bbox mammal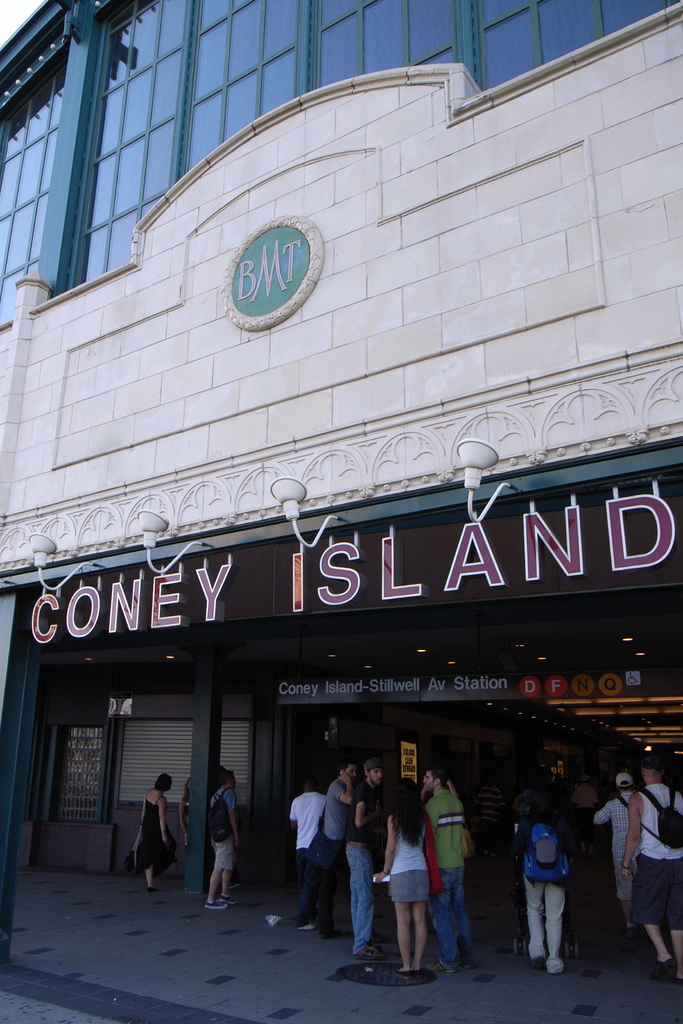
<region>416, 766, 472, 972</region>
